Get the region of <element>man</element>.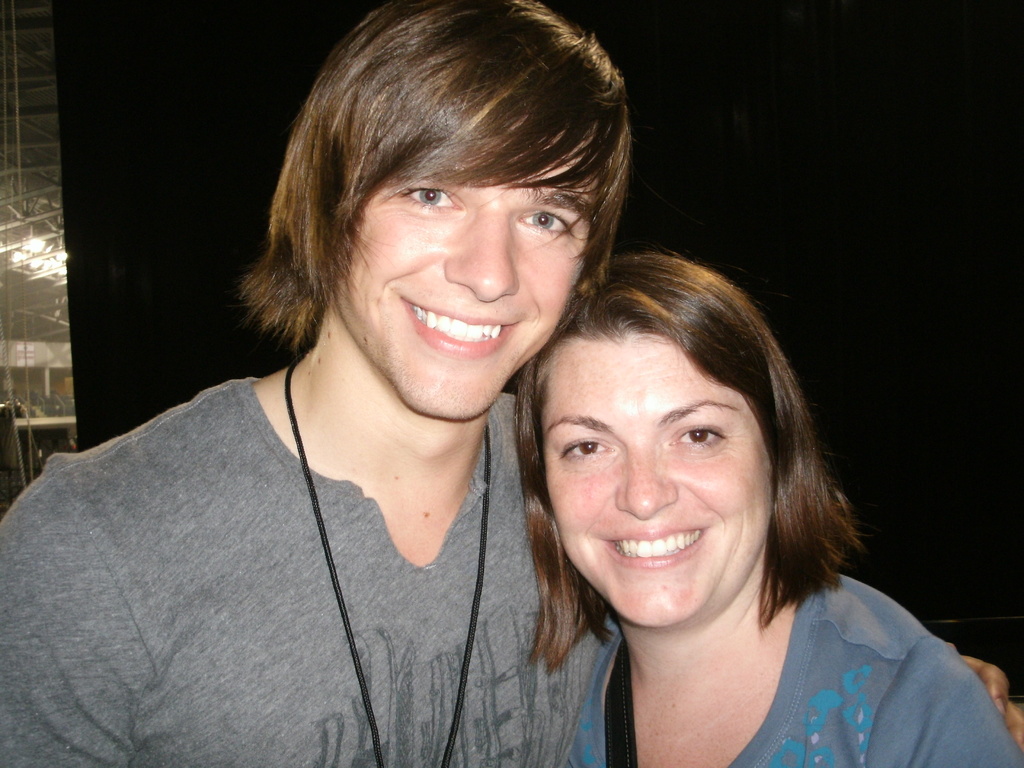
(x1=0, y1=0, x2=1023, y2=767).
